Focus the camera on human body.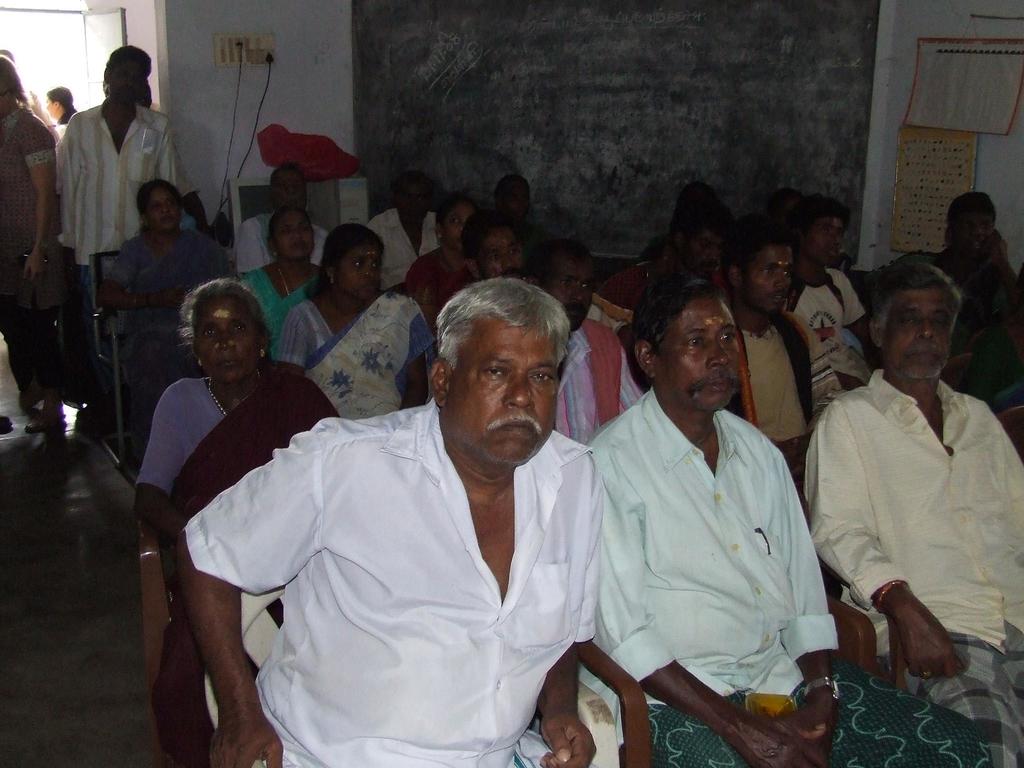
Focus region: x1=52, y1=40, x2=199, y2=319.
